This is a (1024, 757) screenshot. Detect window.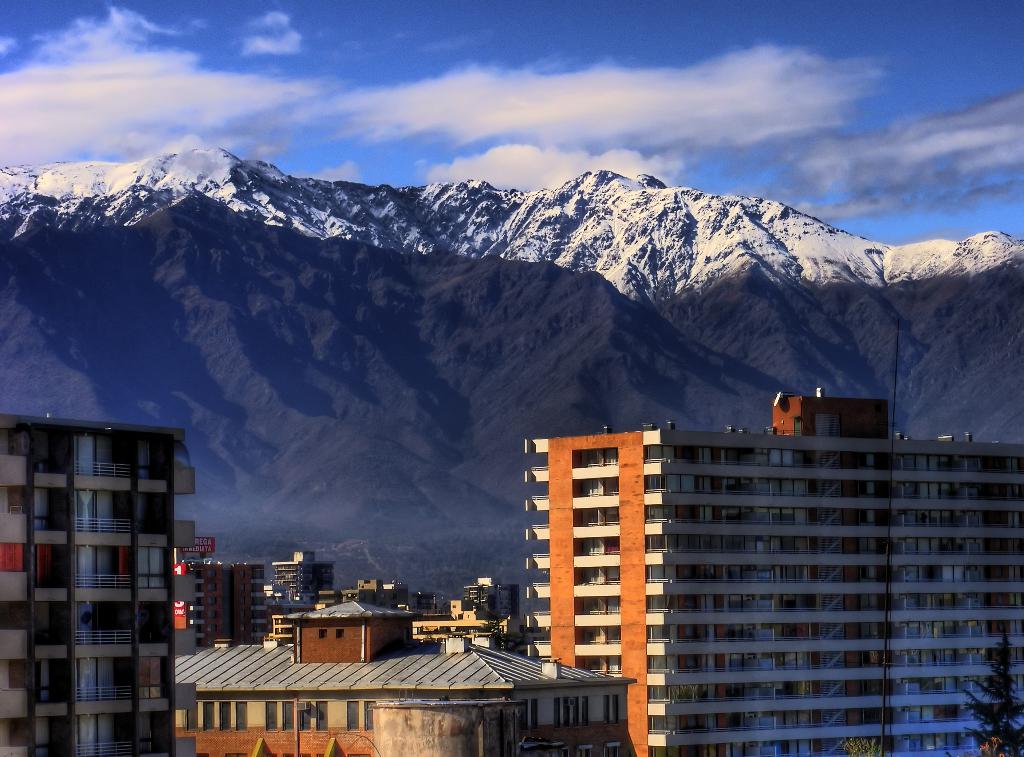
557:694:589:725.
